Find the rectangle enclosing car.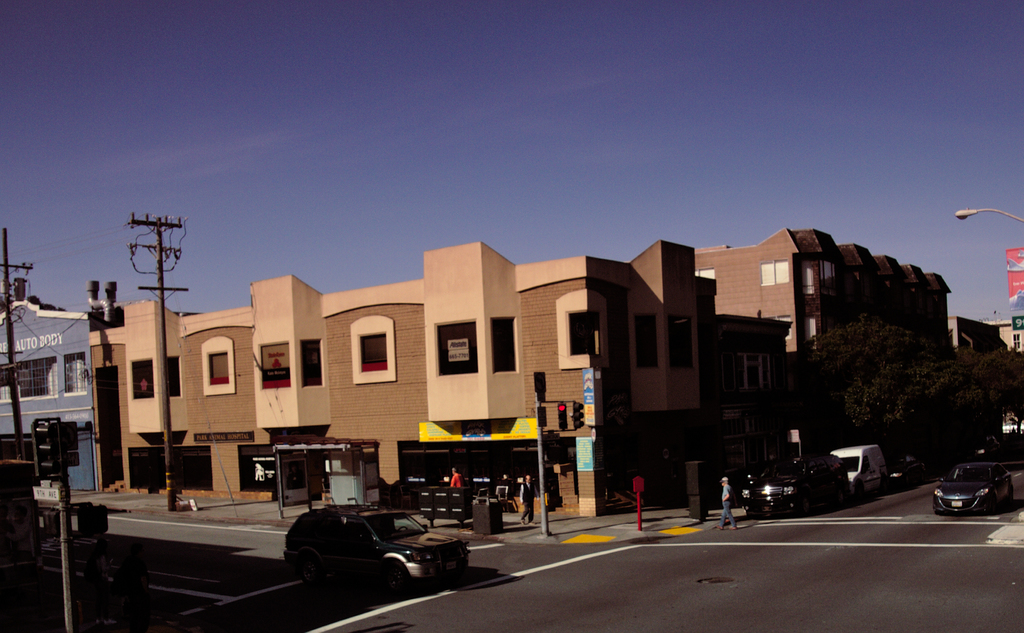
(left=740, top=451, right=849, bottom=517).
